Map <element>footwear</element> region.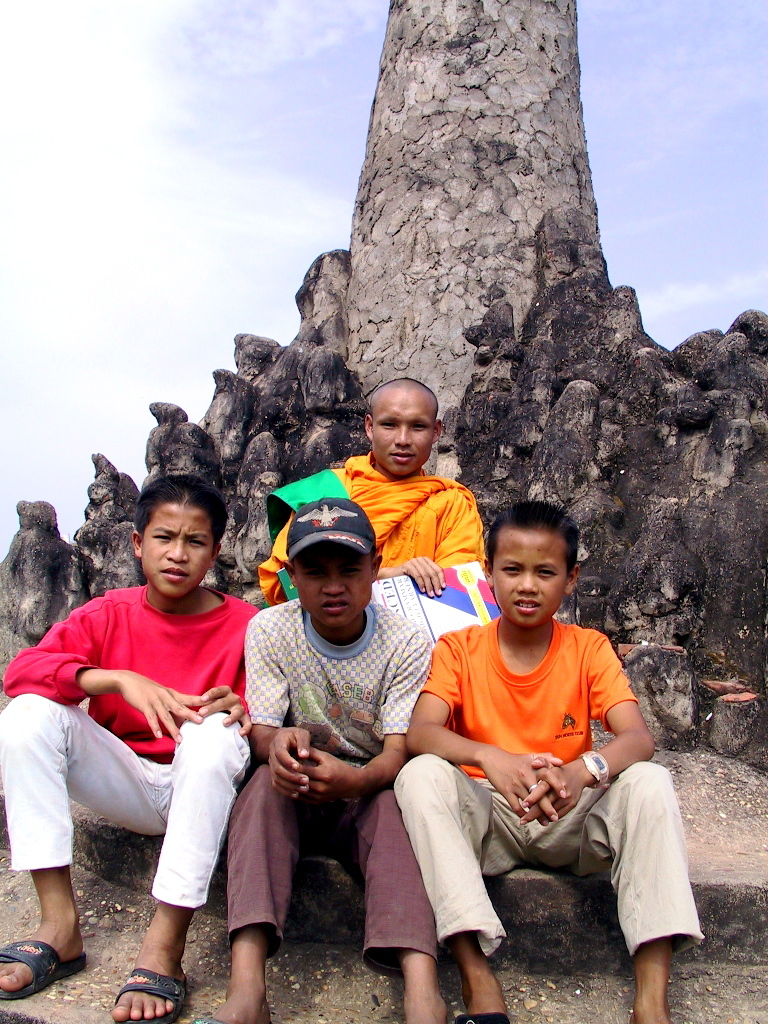
Mapped to bbox(457, 1013, 504, 1023).
